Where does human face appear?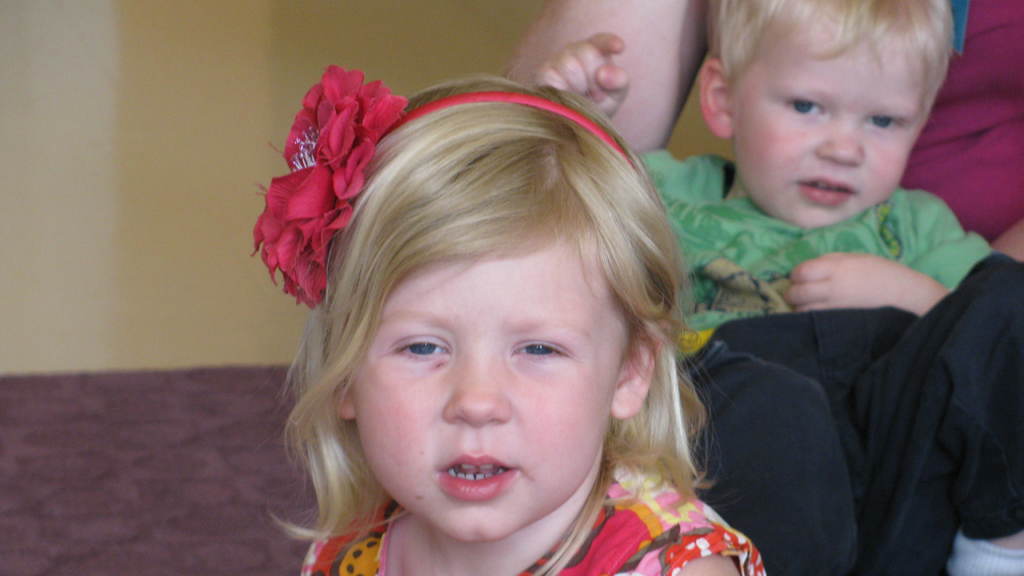
Appears at box(350, 239, 618, 540).
